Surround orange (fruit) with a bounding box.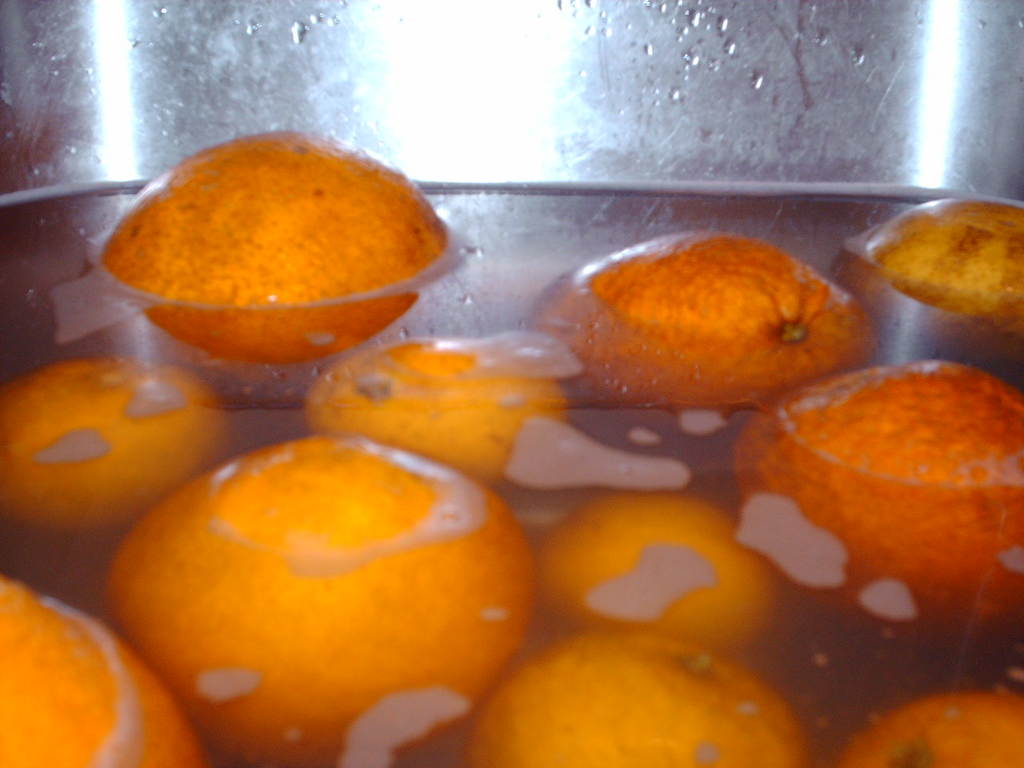
533 232 873 410.
